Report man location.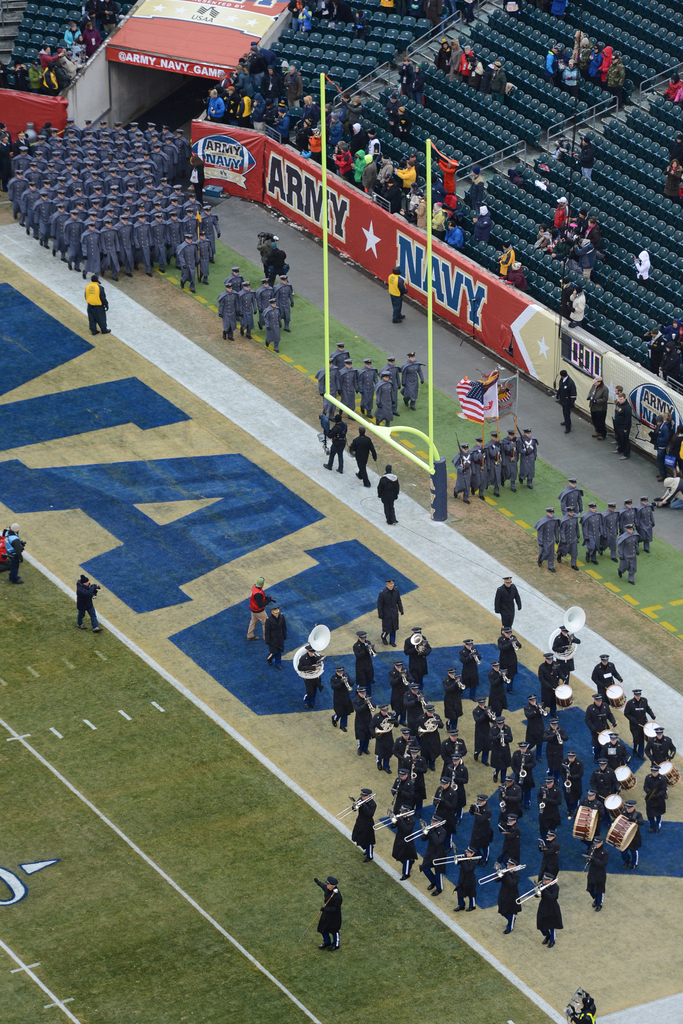
Report: left=535, top=770, right=563, bottom=847.
